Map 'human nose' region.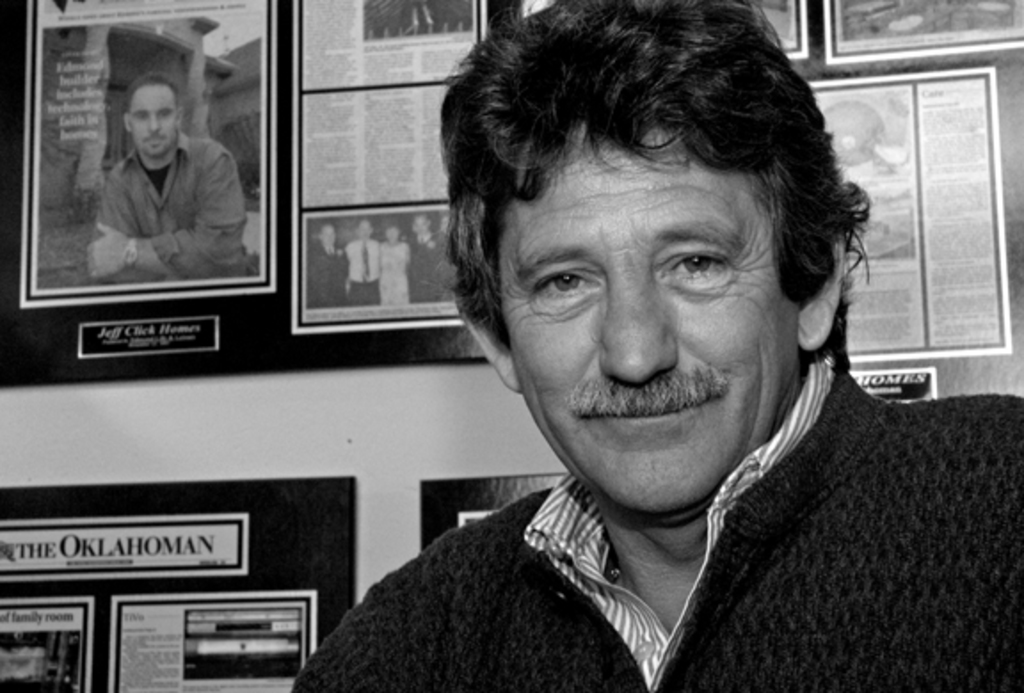
Mapped to left=597, top=272, right=681, bottom=386.
